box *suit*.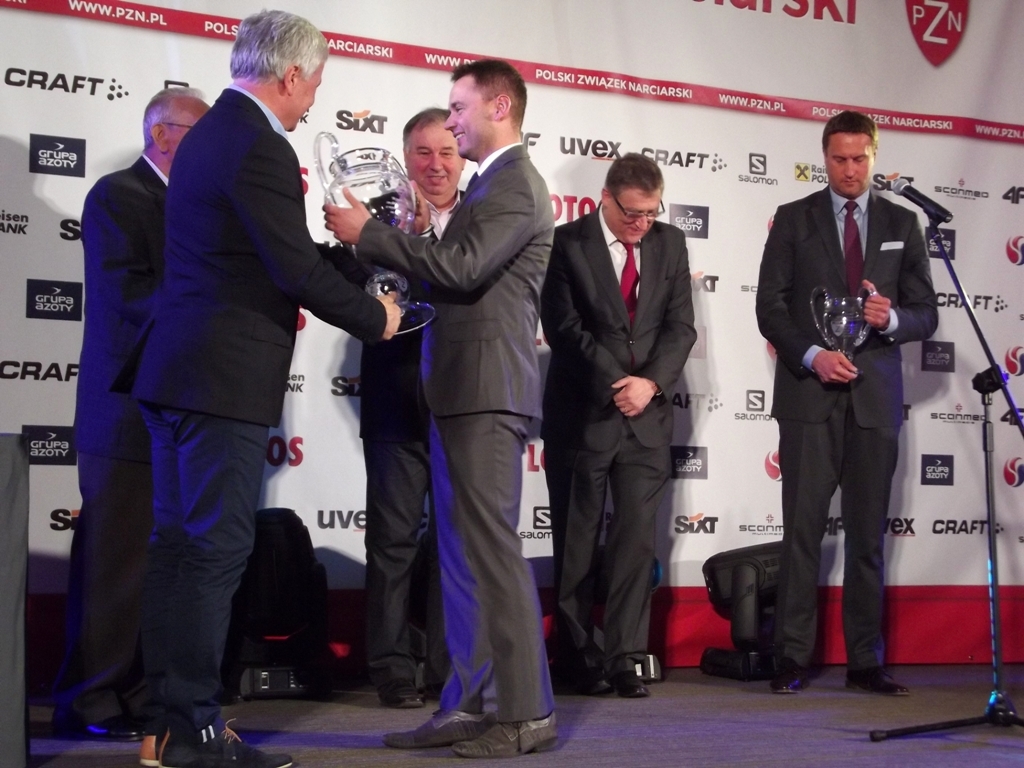
bbox(58, 152, 172, 728).
